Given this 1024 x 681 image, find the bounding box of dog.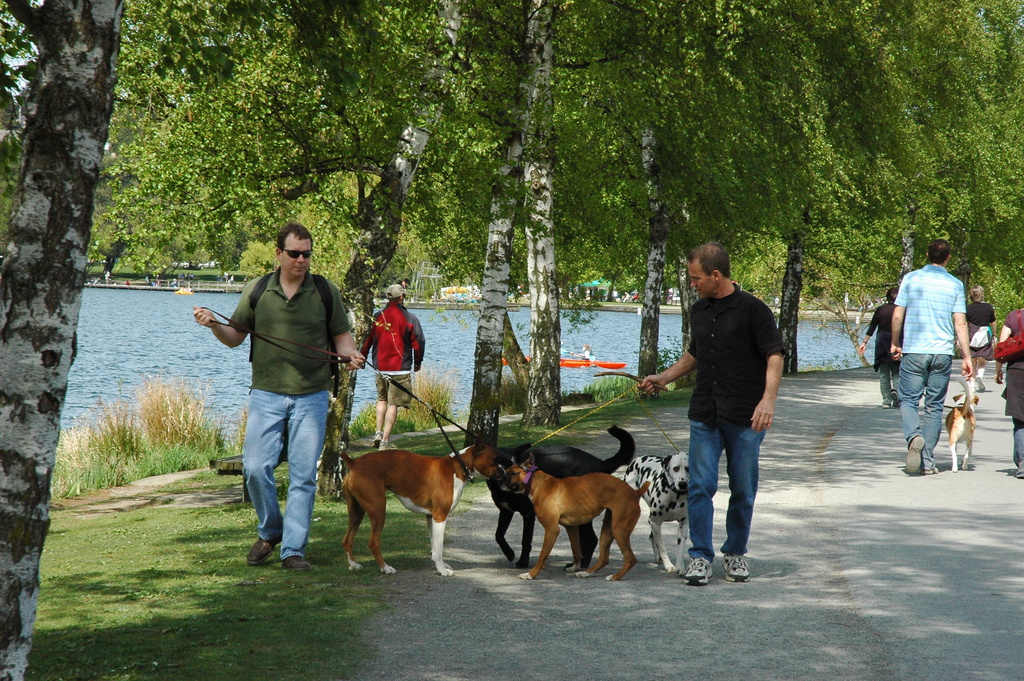
crop(464, 424, 636, 573).
